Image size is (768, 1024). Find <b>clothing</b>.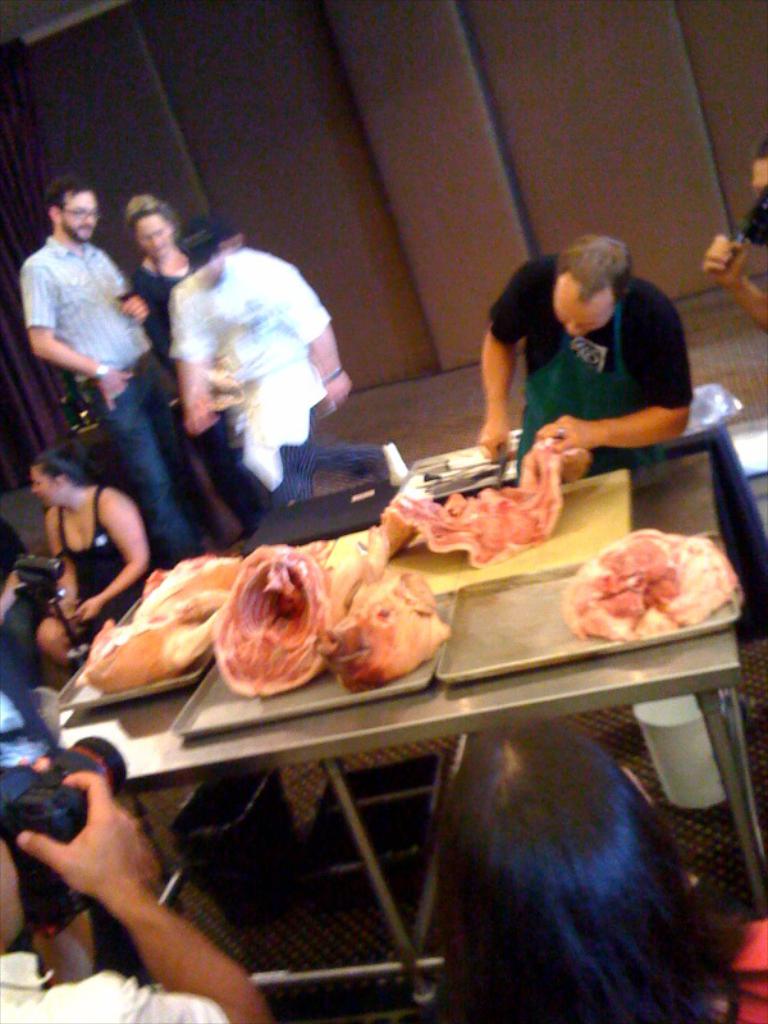
x1=0 y1=586 x2=86 y2=914.
